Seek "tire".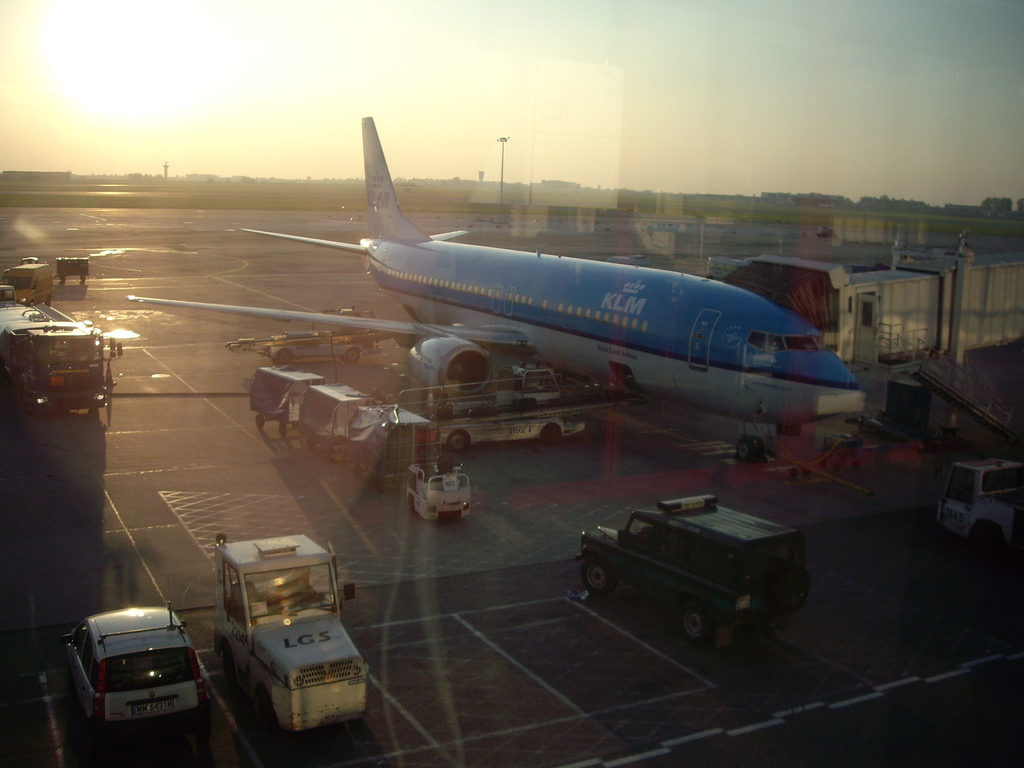
(769, 564, 810, 611).
